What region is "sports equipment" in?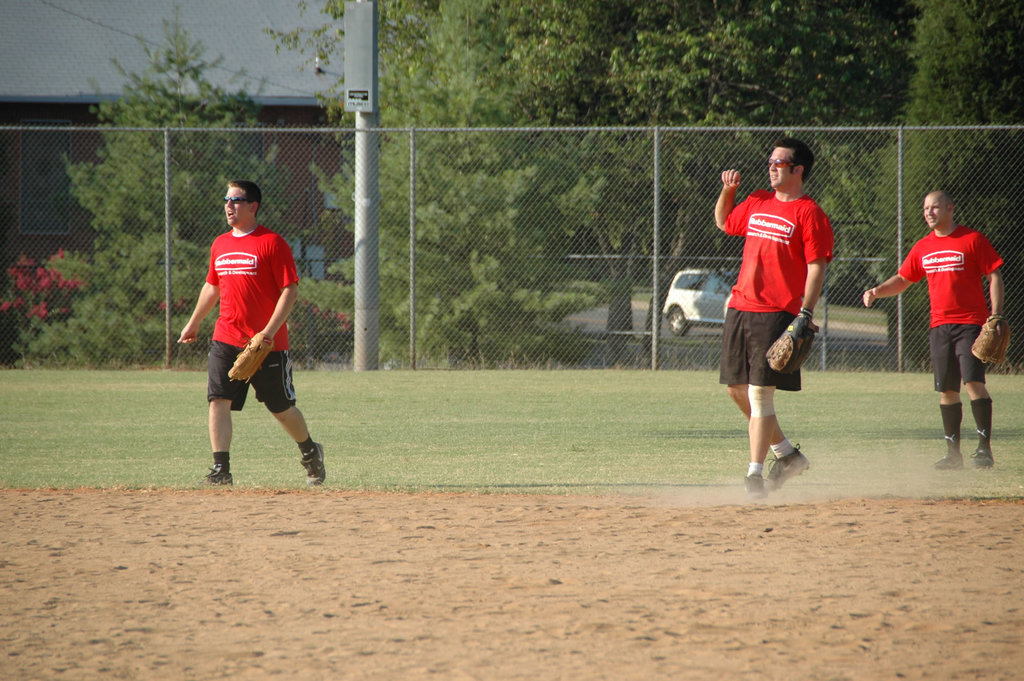
box=[764, 309, 824, 374].
